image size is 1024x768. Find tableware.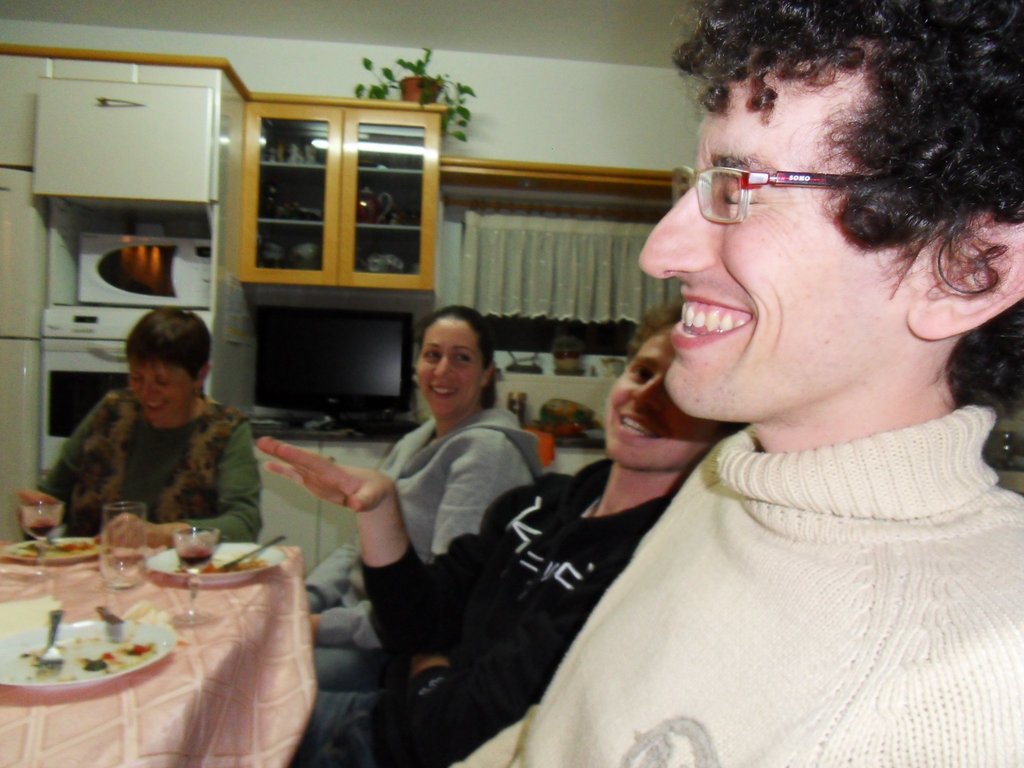
{"x1": 39, "y1": 604, "x2": 65, "y2": 675}.
